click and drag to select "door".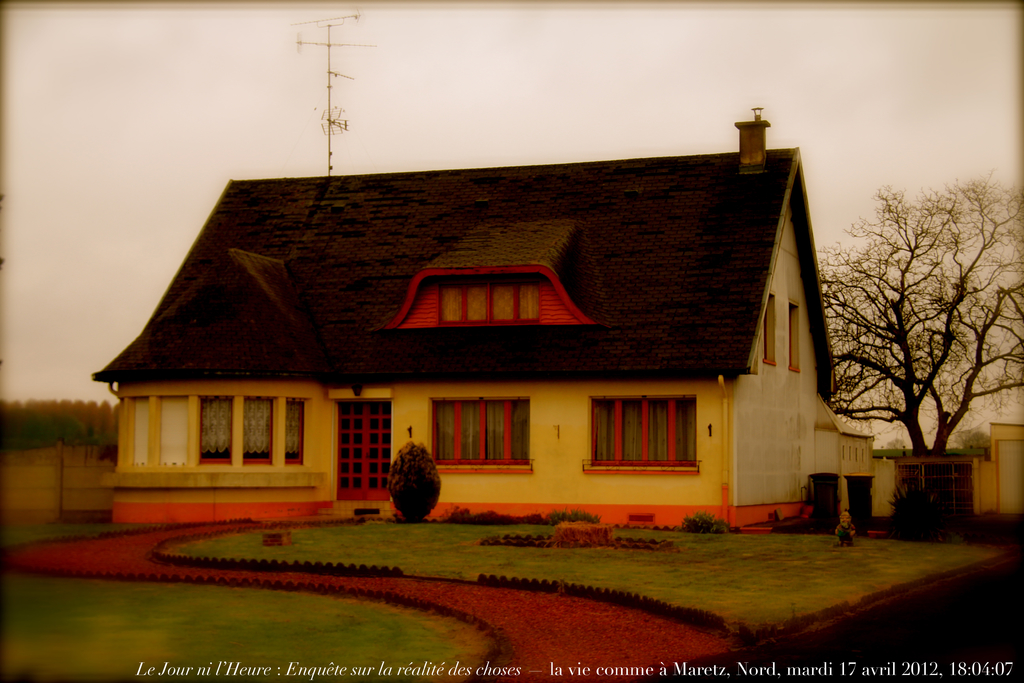
Selection: rect(336, 399, 365, 504).
